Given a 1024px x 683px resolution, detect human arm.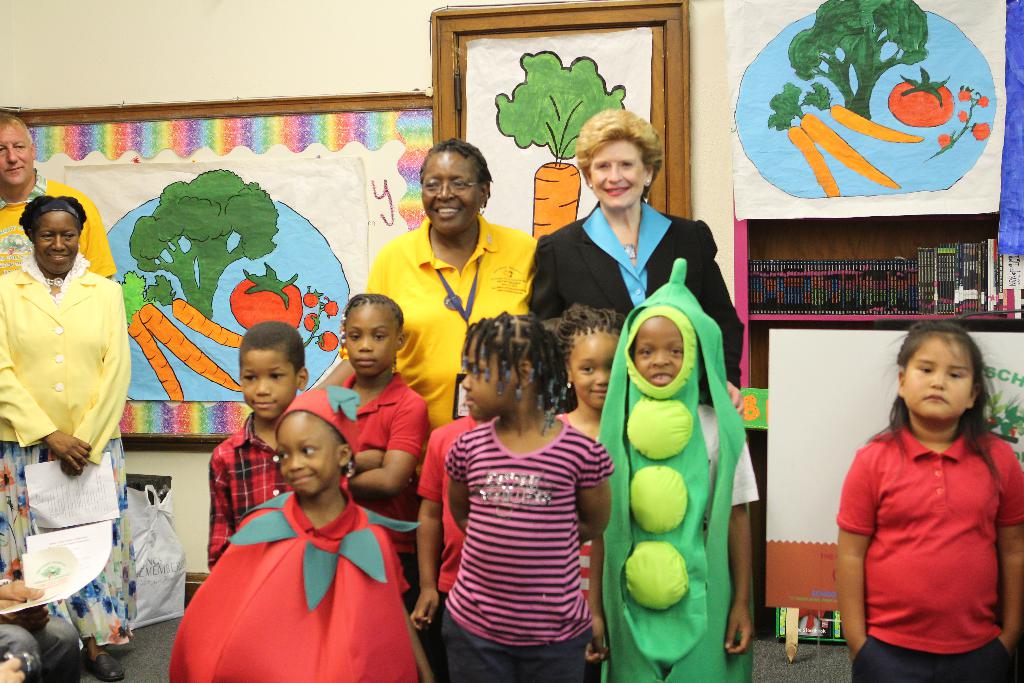
Rect(830, 449, 876, 663).
